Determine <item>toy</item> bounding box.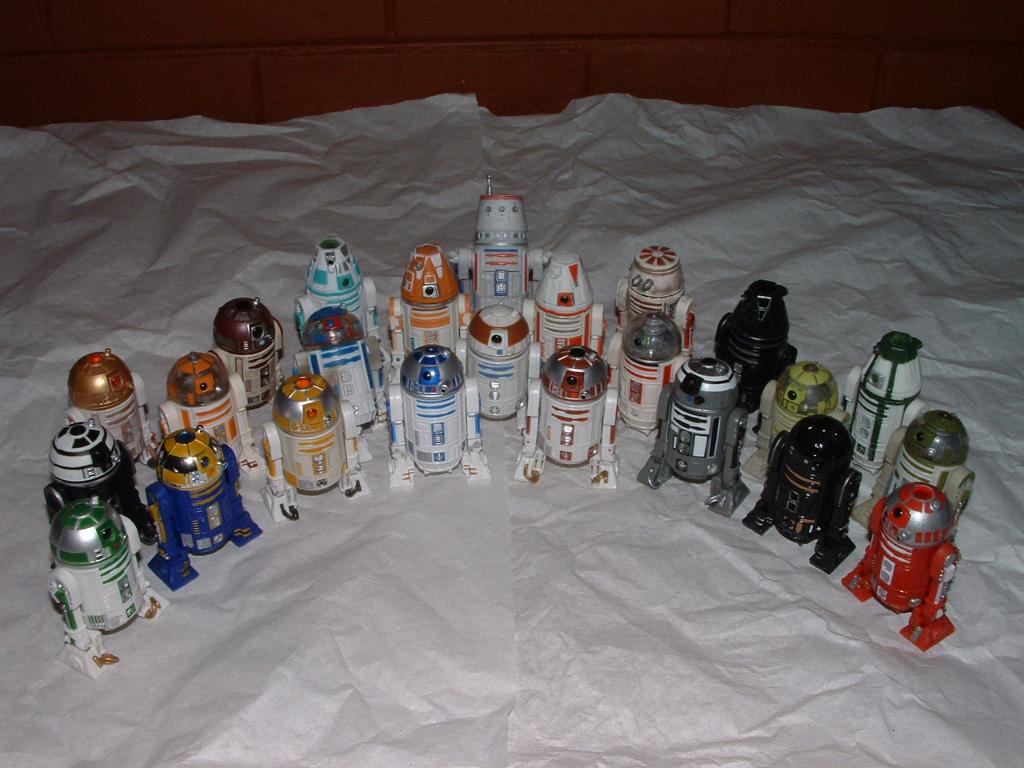
Determined: box=[514, 345, 620, 490].
